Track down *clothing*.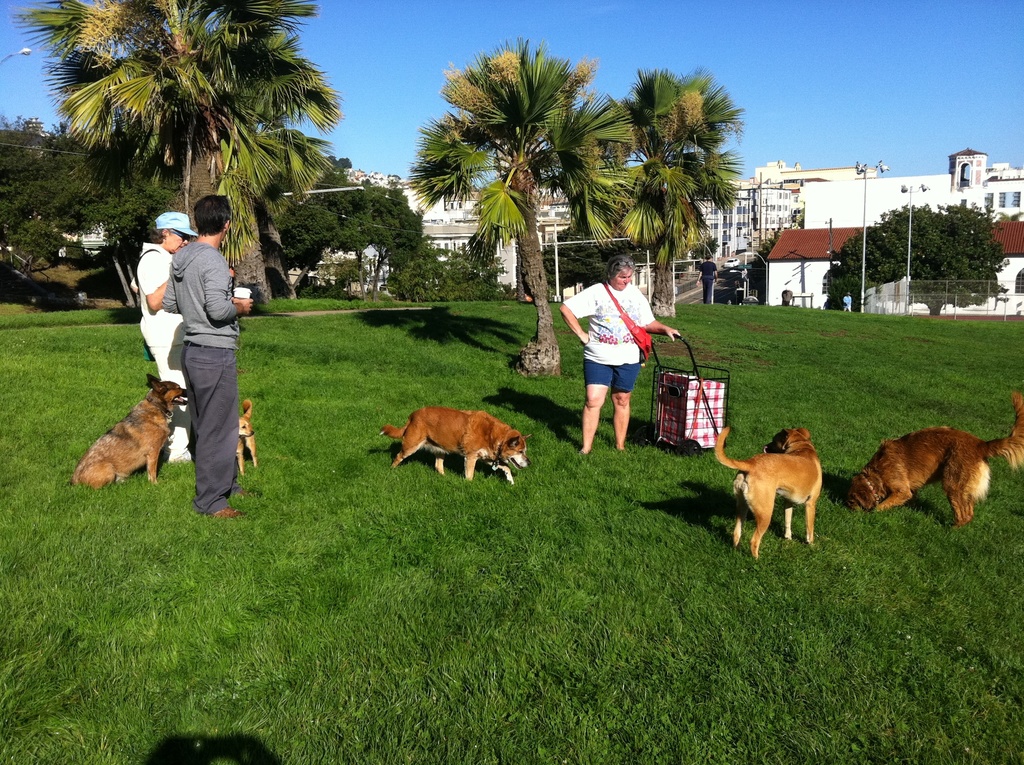
Tracked to [567,264,664,392].
